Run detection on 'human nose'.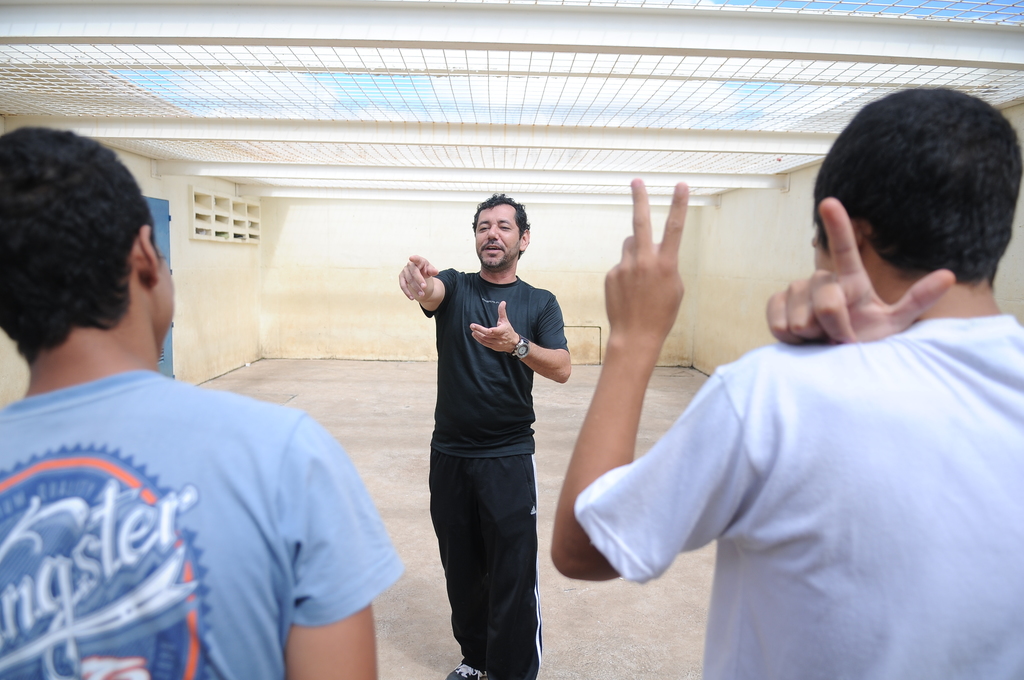
Result: 484,223,497,239.
